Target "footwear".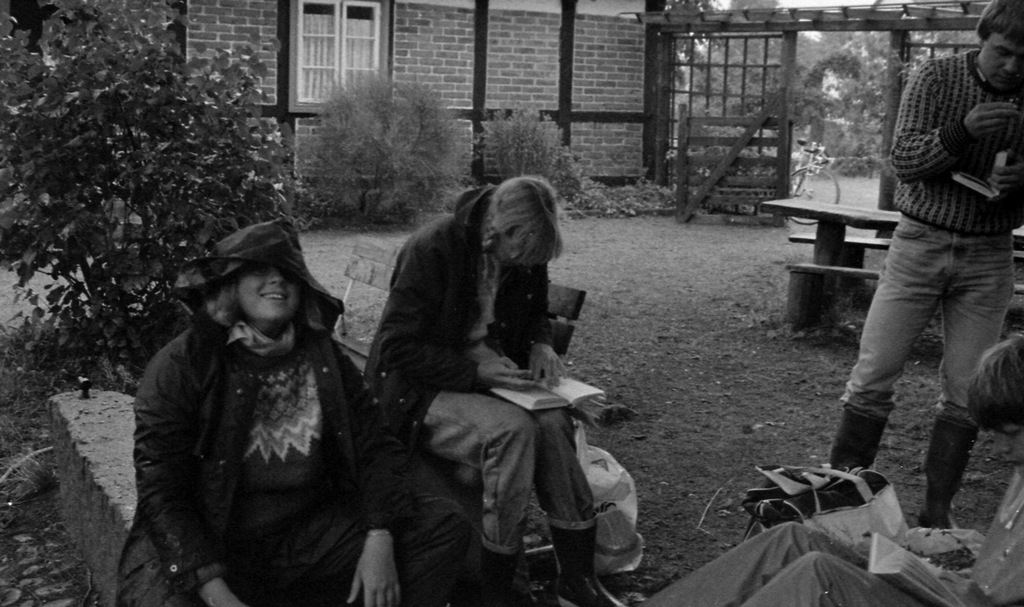
Target region: 485/545/541/606.
